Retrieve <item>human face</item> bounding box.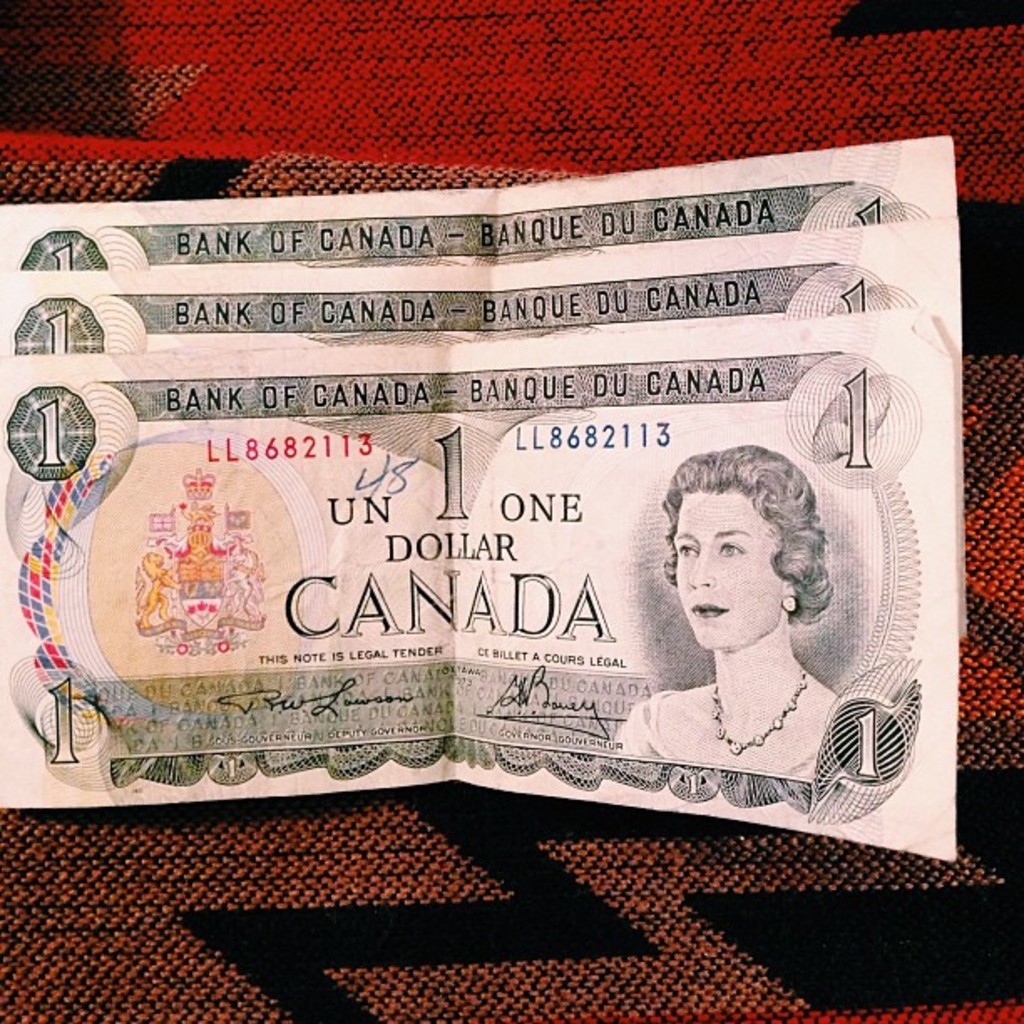
Bounding box: 671:502:776:651.
